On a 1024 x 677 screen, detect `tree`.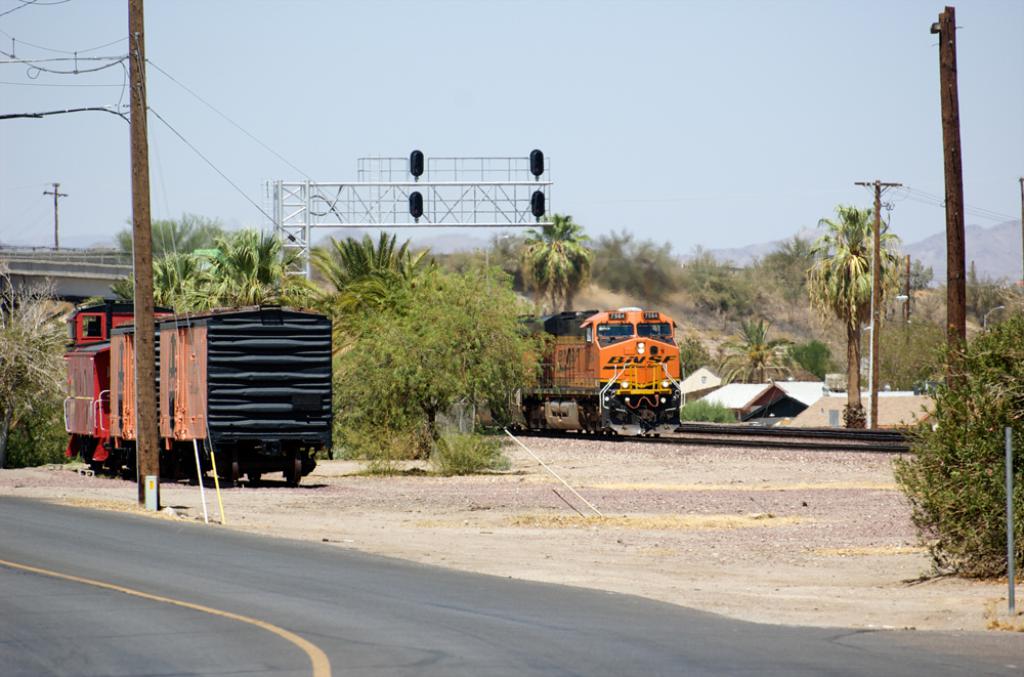
x1=100 y1=211 x2=218 y2=264.
